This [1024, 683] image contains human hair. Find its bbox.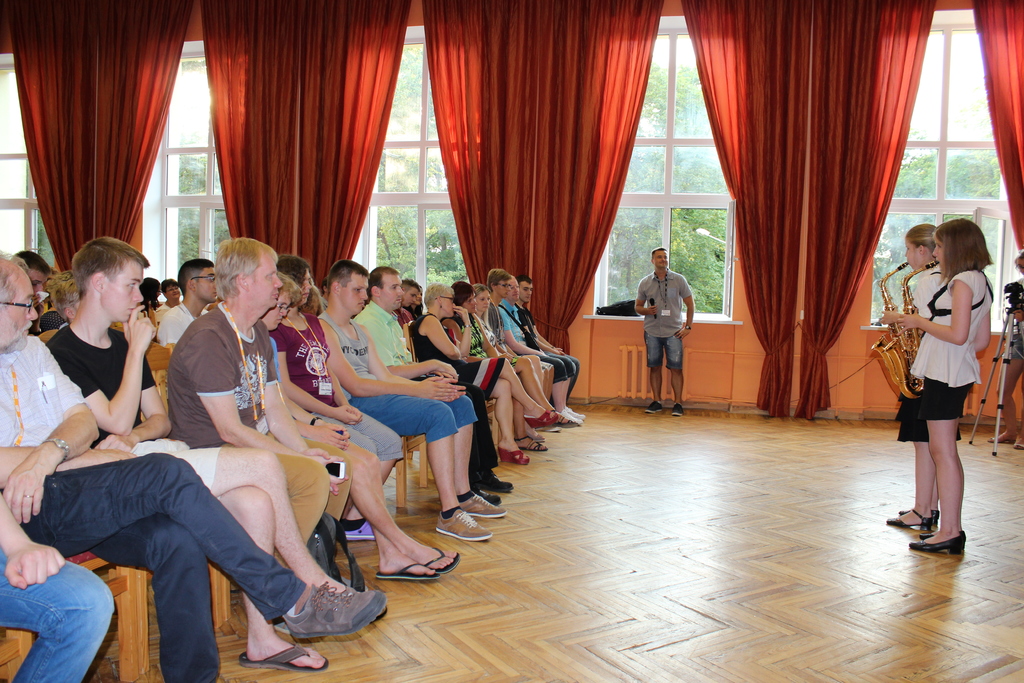
bbox(425, 276, 452, 304).
